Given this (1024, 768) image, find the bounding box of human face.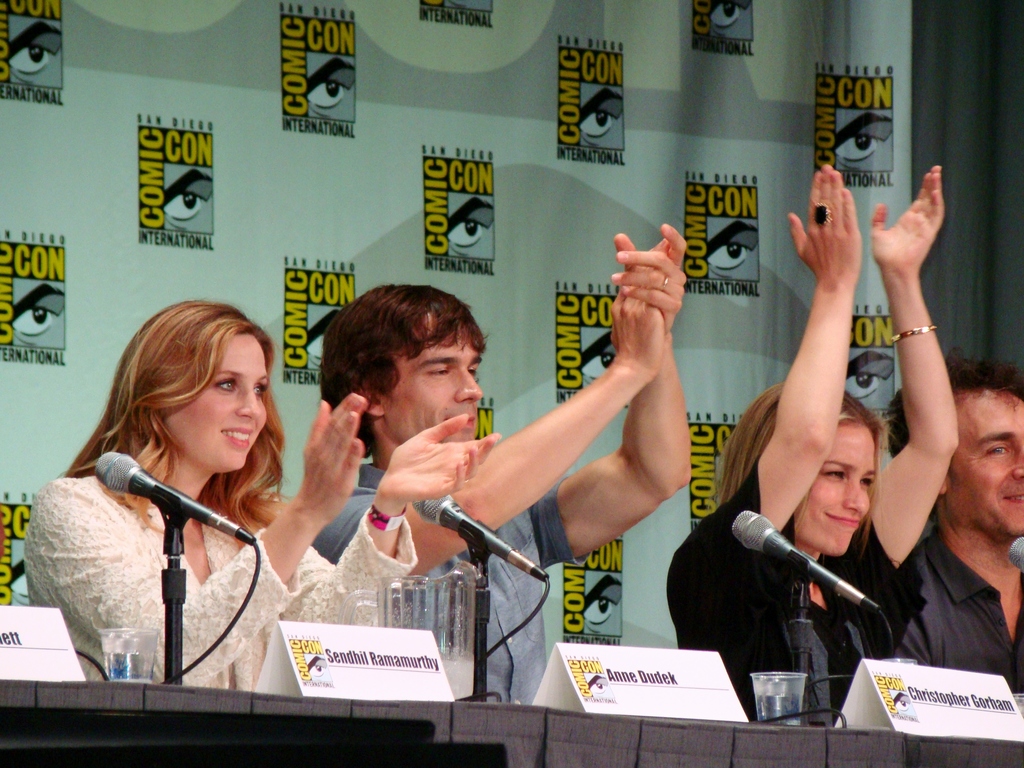
{"x1": 950, "y1": 396, "x2": 1023, "y2": 539}.
